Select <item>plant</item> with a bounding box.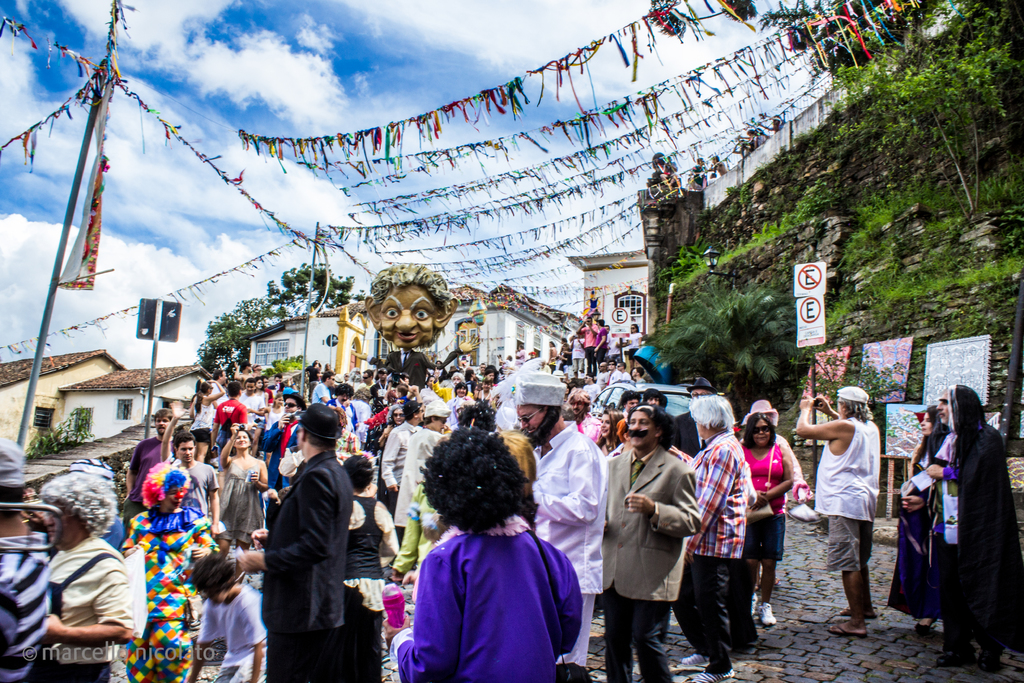
26:407:90:451.
